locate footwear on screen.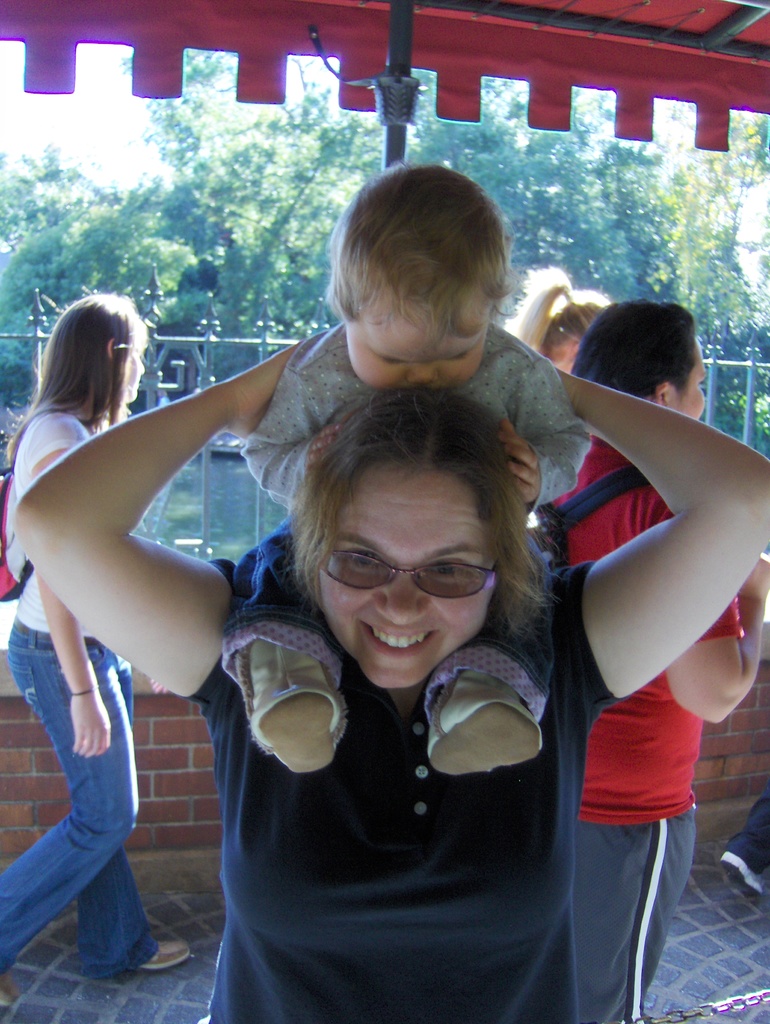
On screen at (424,678,543,778).
